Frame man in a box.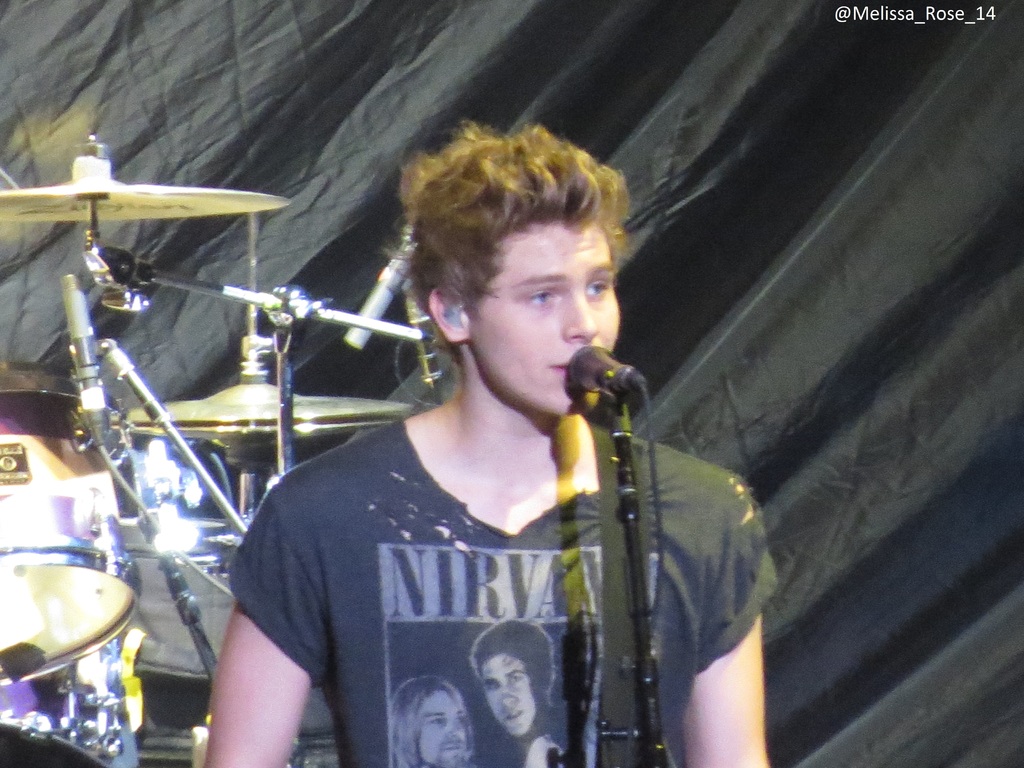
select_region(193, 117, 771, 767).
